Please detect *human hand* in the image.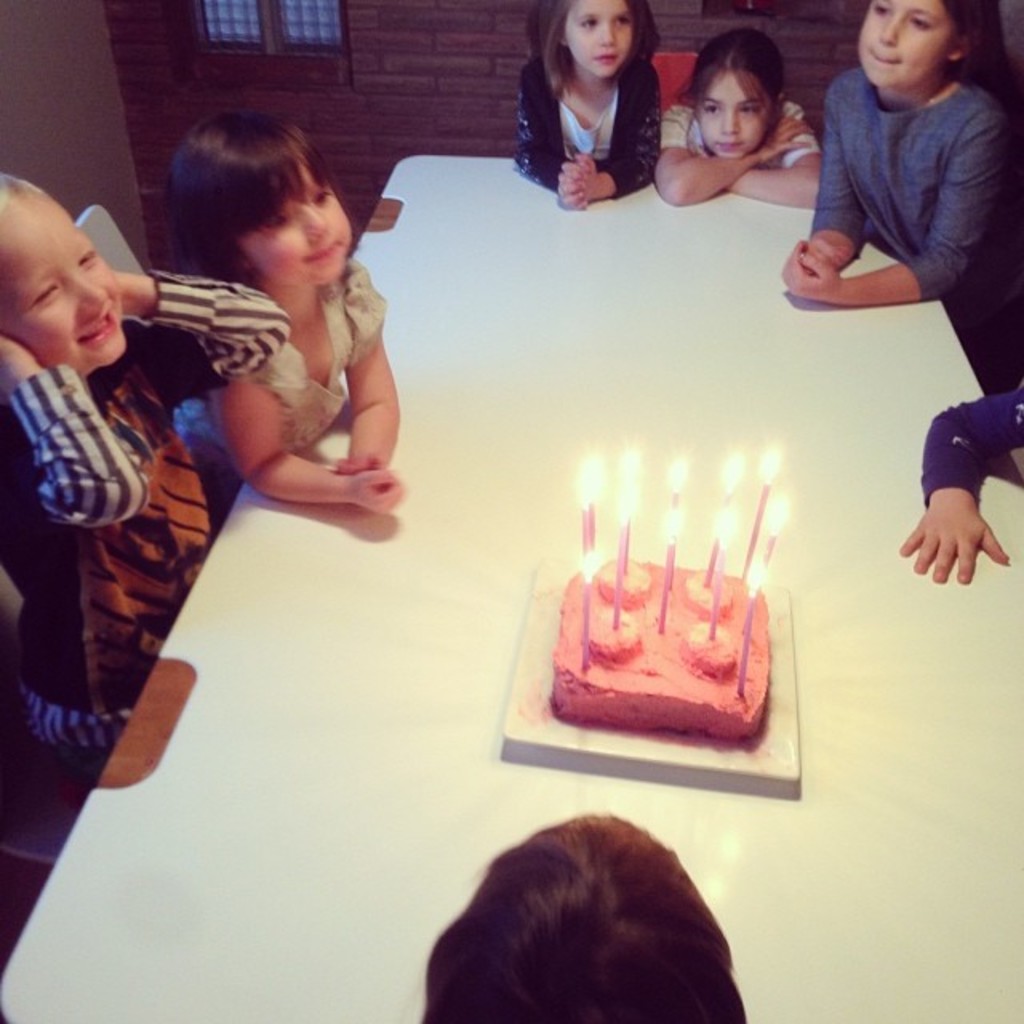
{"left": 912, "top": 450, "right": 1005, "bottom": 595}.
